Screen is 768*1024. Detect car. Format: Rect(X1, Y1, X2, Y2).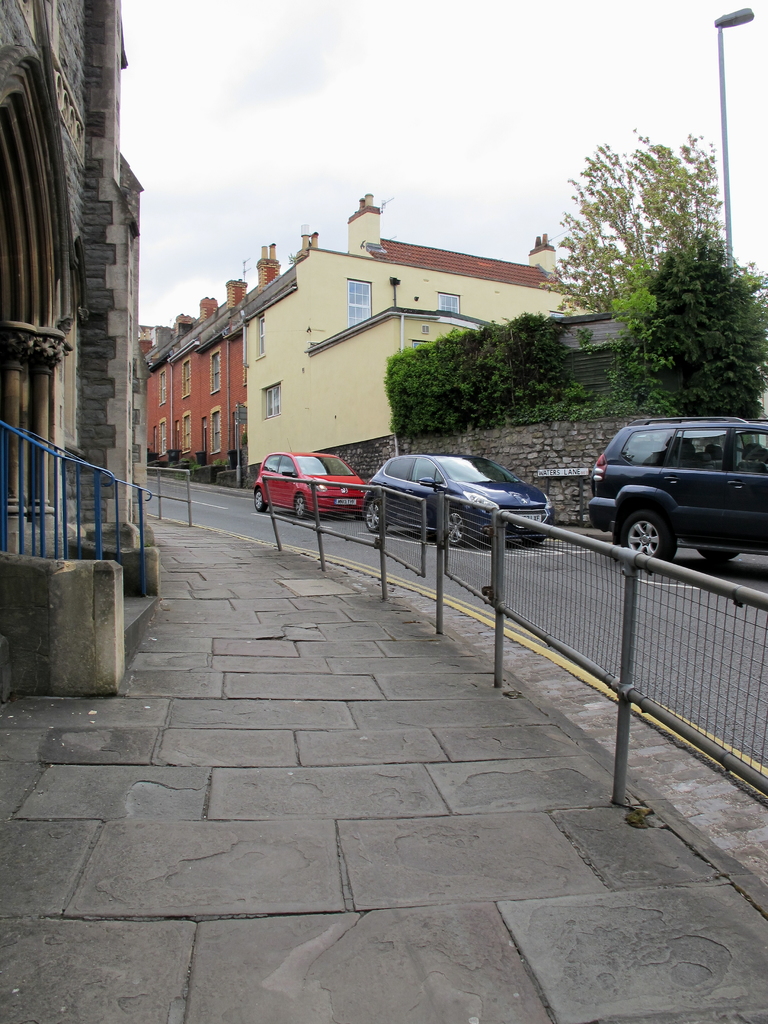
Rect(250, 450, 371, 522).
